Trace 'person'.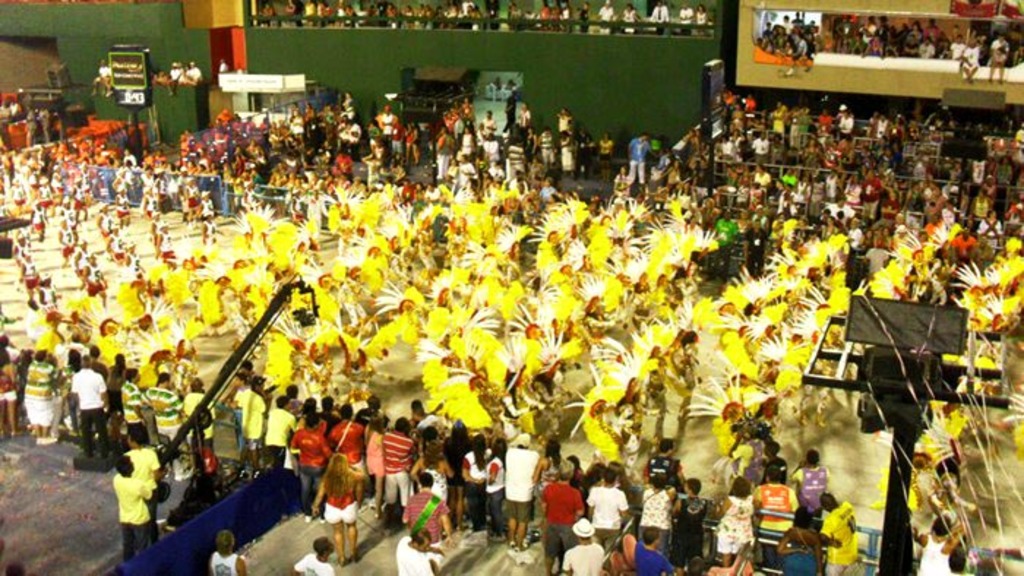
Traced to {"x1": 787, "y1": 442, "x2": 835, "y2": 519}.
